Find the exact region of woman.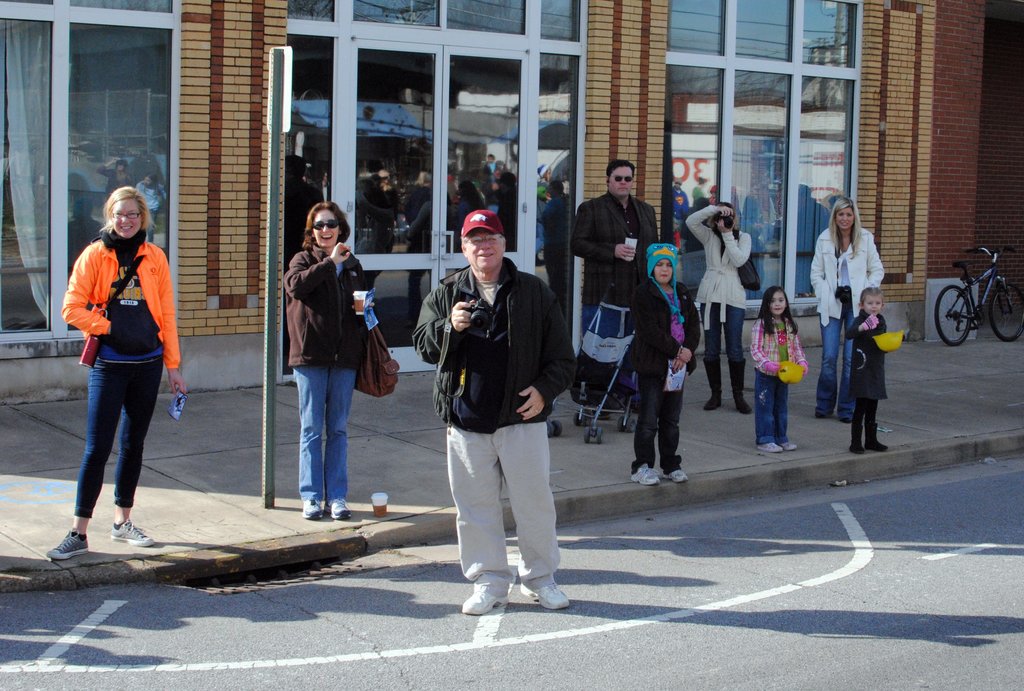
Exact region: {"x1": 52, "y1": 170, "x2": 179, "y2": 560}.
